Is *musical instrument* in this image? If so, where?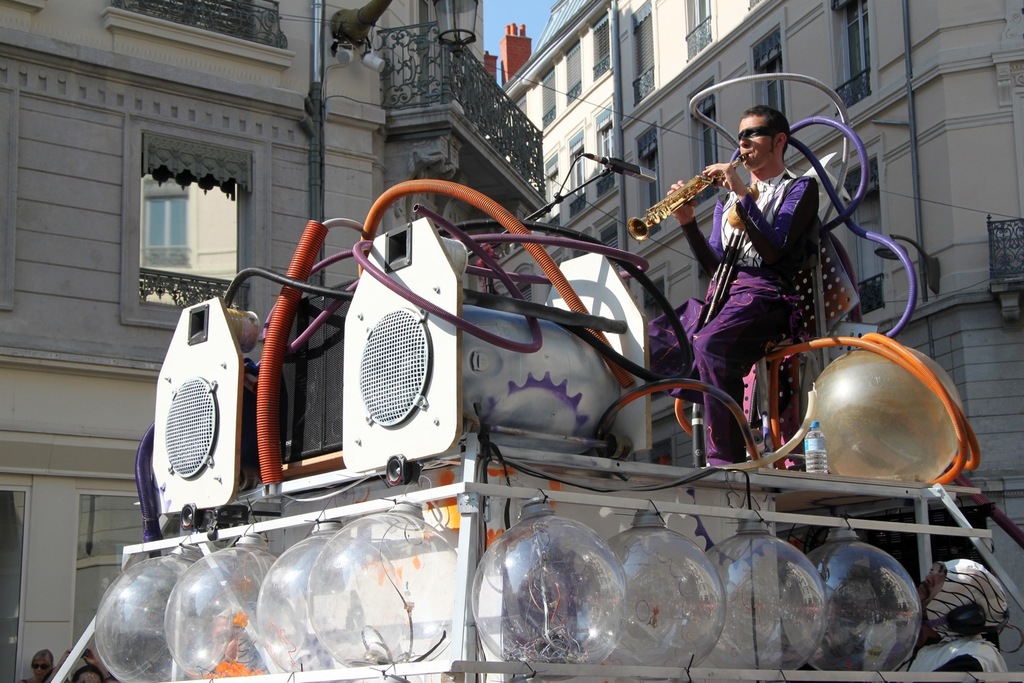
Yes, at [x1=625, y1=145, x2=779, y2=245].
